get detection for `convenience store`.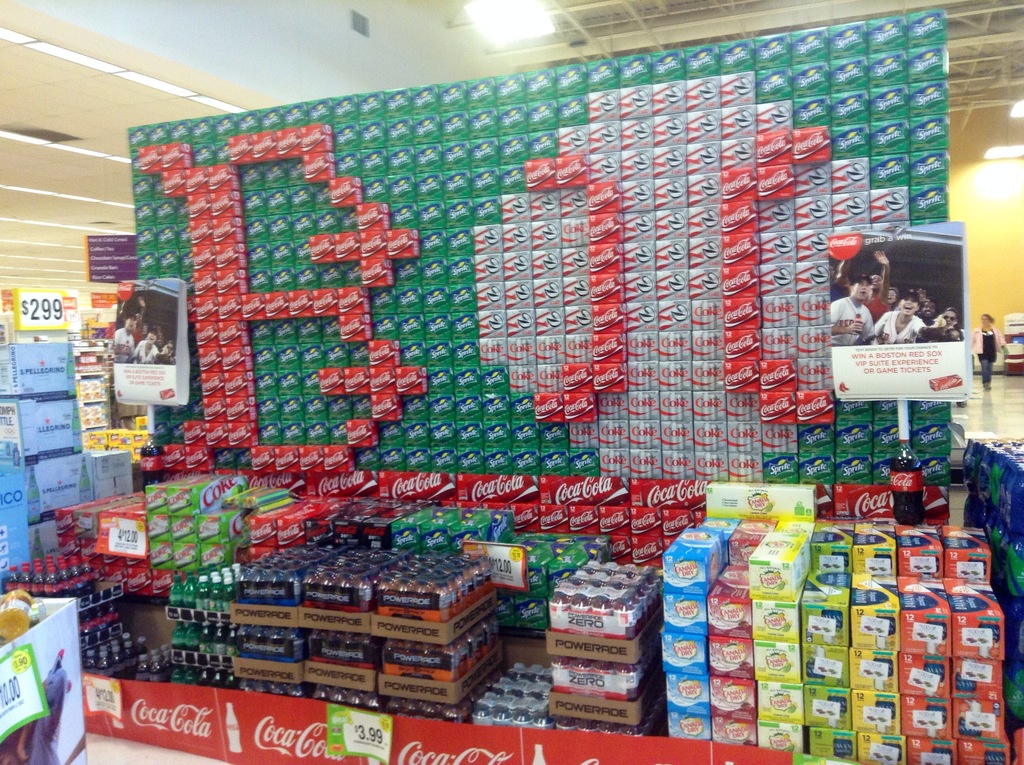
Detection: {"left": 17, "top": 54, "right": 1023, "bottom": 764}.
